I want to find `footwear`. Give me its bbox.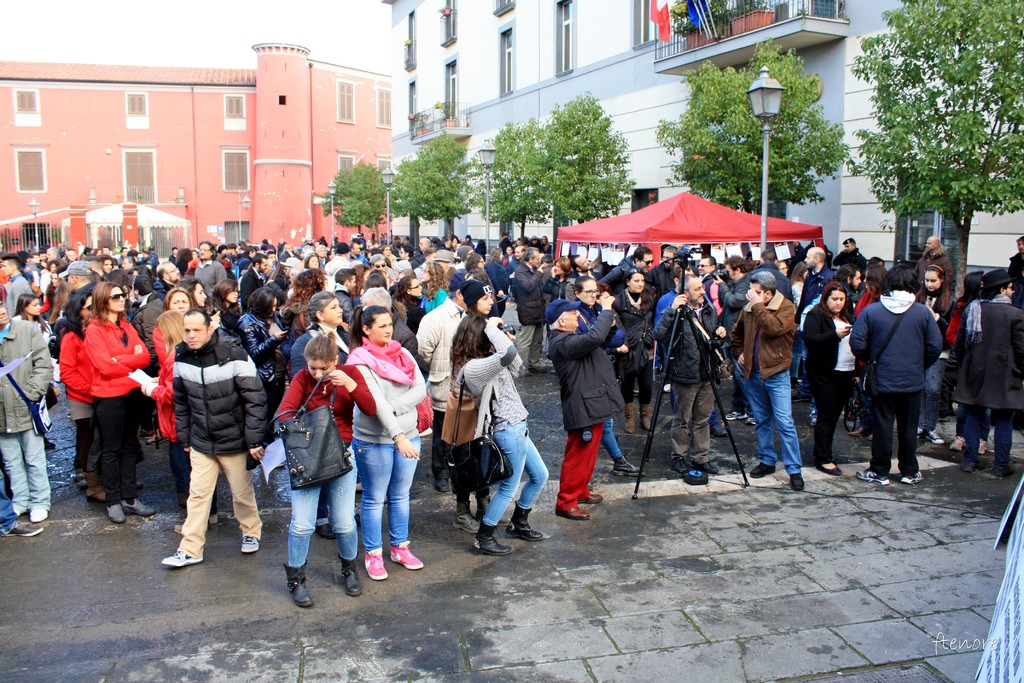
(x1=281, y1=561, x2=314, y2=605).
